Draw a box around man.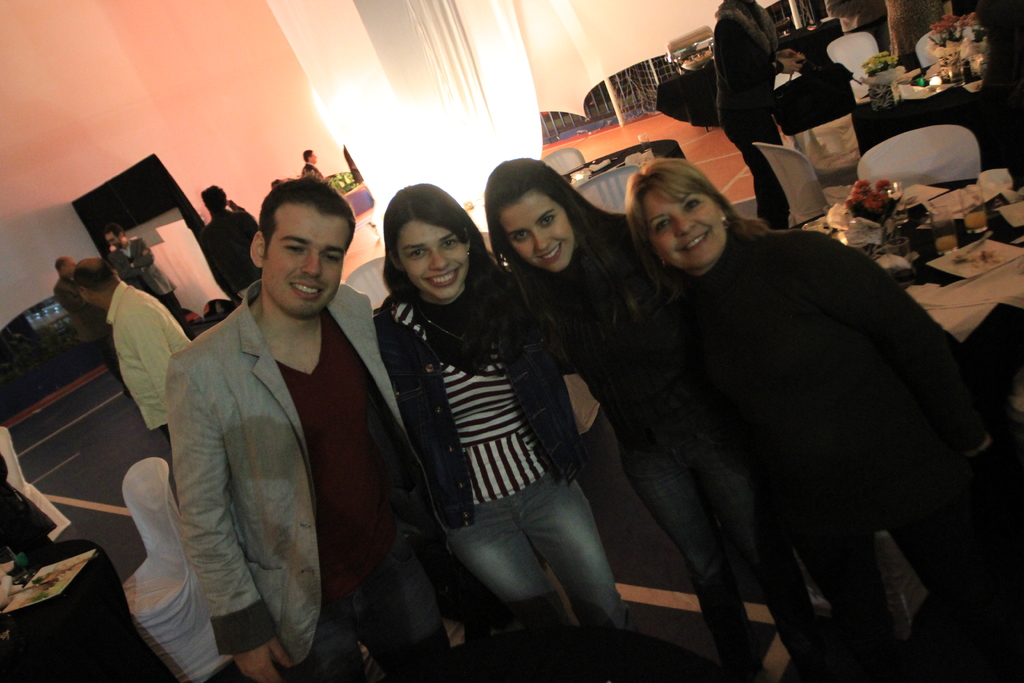
(left=201, top=182, right=260, bottom=300).
